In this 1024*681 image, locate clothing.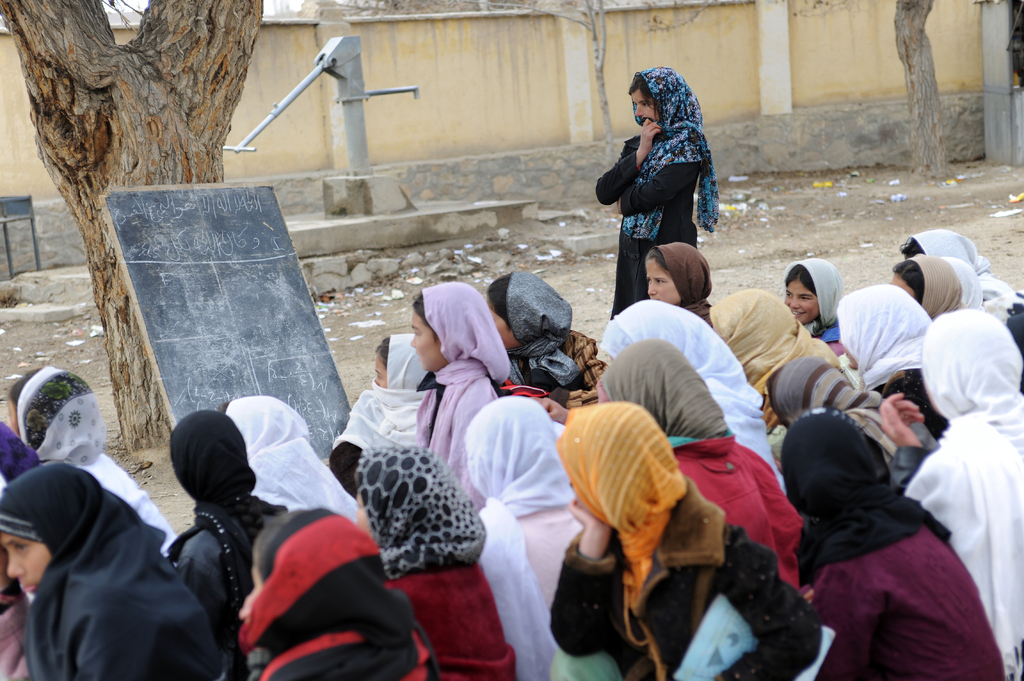
Bounding box: detection(650, 244, 714, 314).
